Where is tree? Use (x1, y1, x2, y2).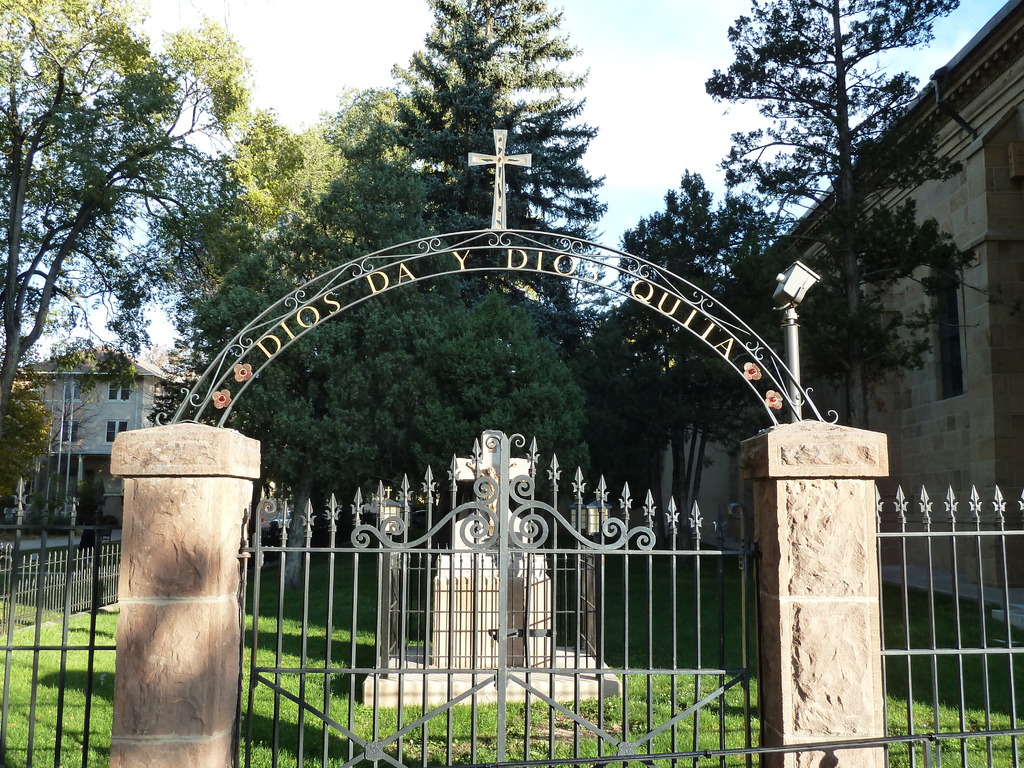
(146, 111, 314, 403).
